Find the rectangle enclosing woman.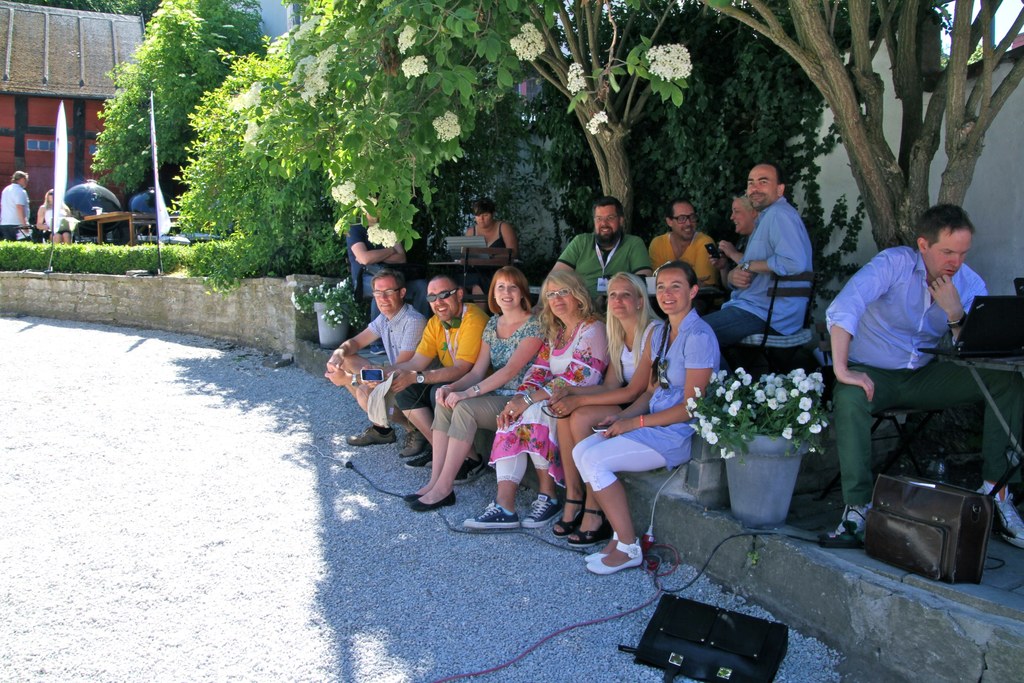
Rect(463, 204, 521, 276).
